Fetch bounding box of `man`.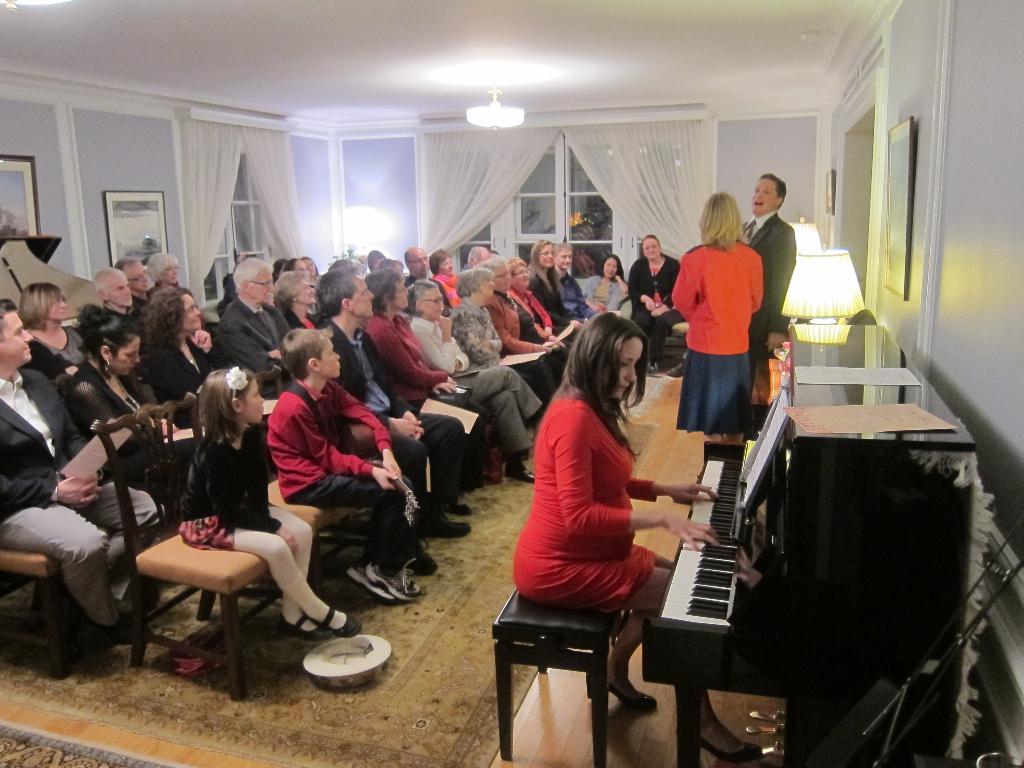
Bbox: {"left": 413, "top": 280, "right": 547, "bottom": 487}.
